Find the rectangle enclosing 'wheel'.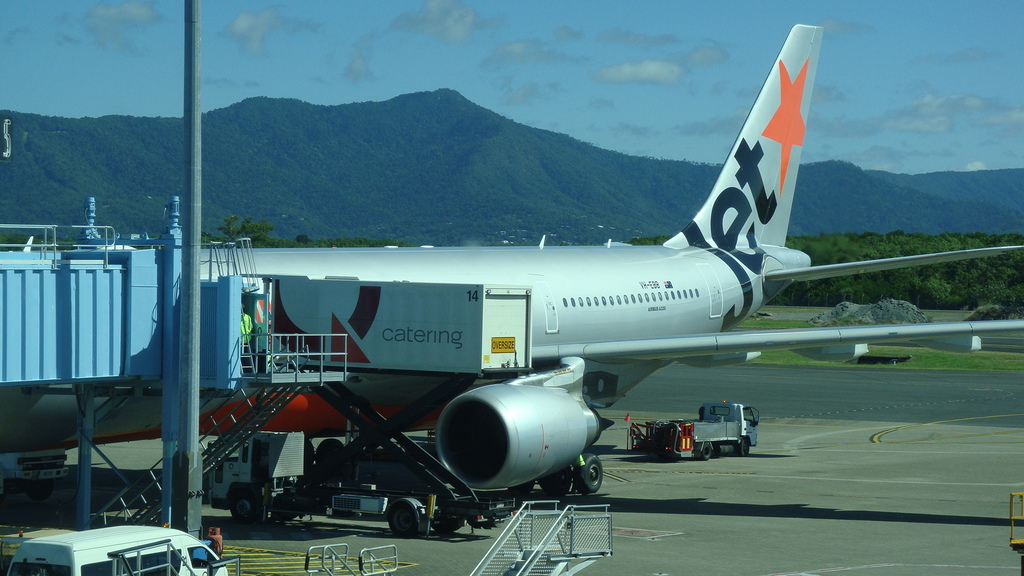
<region>388, 500, 417, 538</region>.
